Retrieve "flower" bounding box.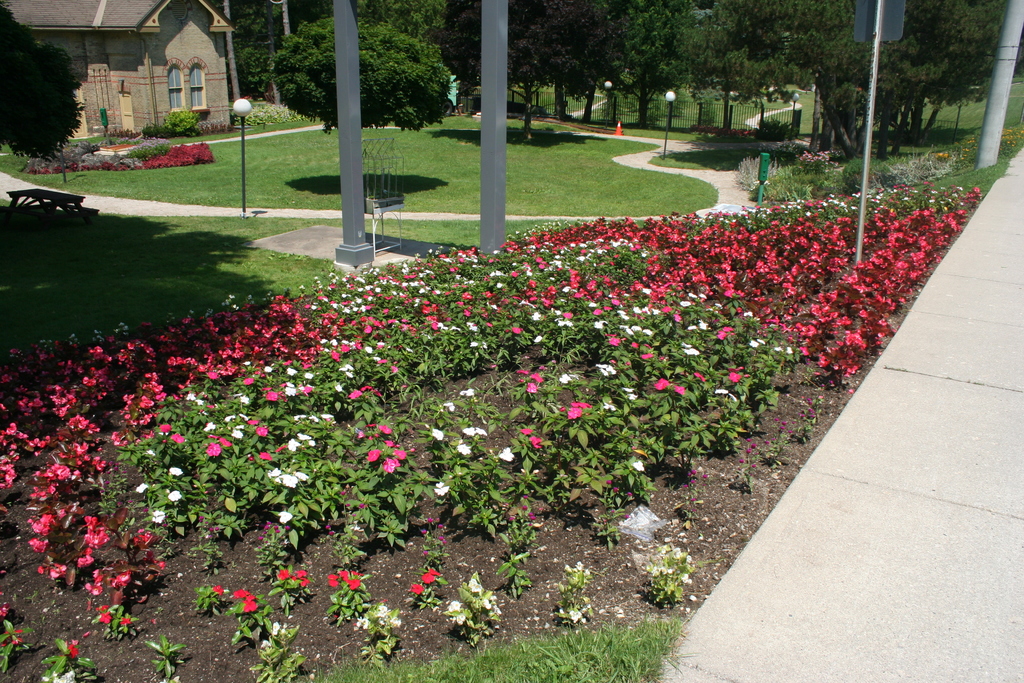
Bounding box: {"left": 527, "top": 381, "right": 540, "bottom": 395}.
